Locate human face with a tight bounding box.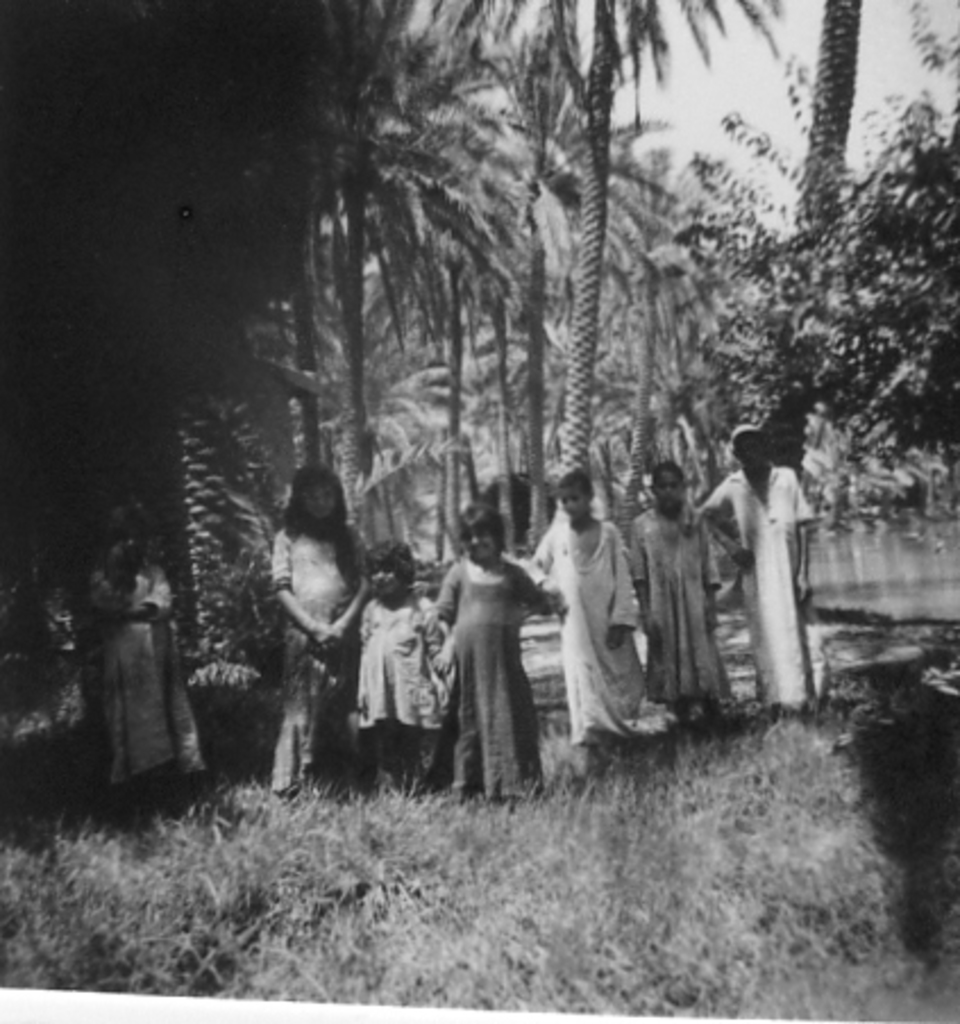
<box>458,527,506,561</box>.
